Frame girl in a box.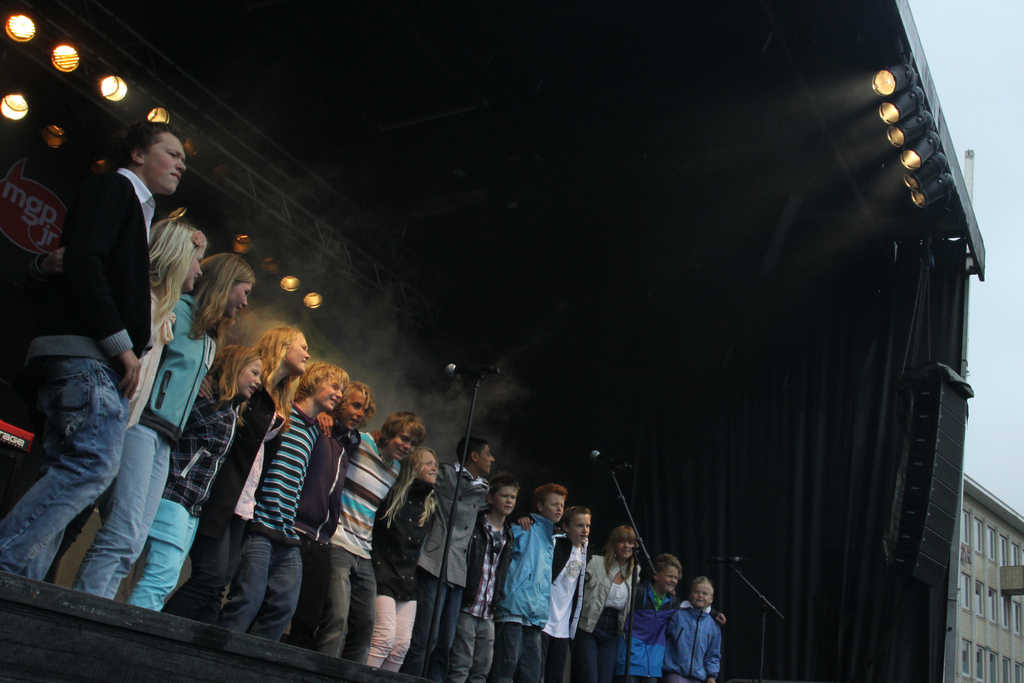
193, 327, 310, 611.
